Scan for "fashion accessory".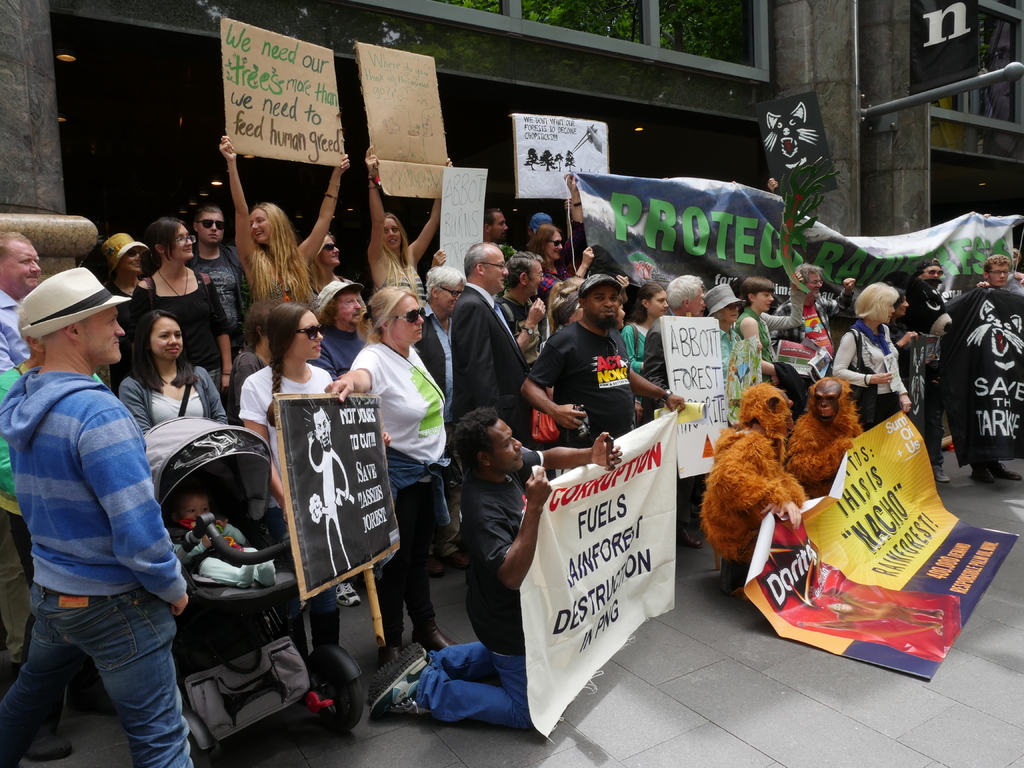
Scan result: region(329, 180, 341, 189).
